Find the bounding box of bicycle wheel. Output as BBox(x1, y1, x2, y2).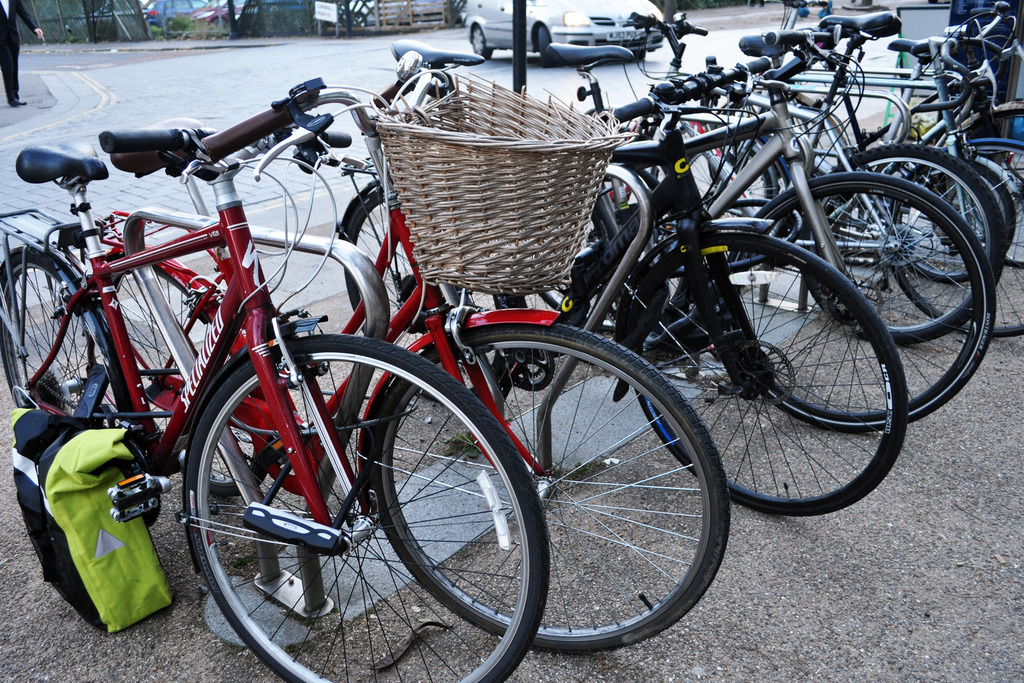
BBox(372, 313, 732, 654).
